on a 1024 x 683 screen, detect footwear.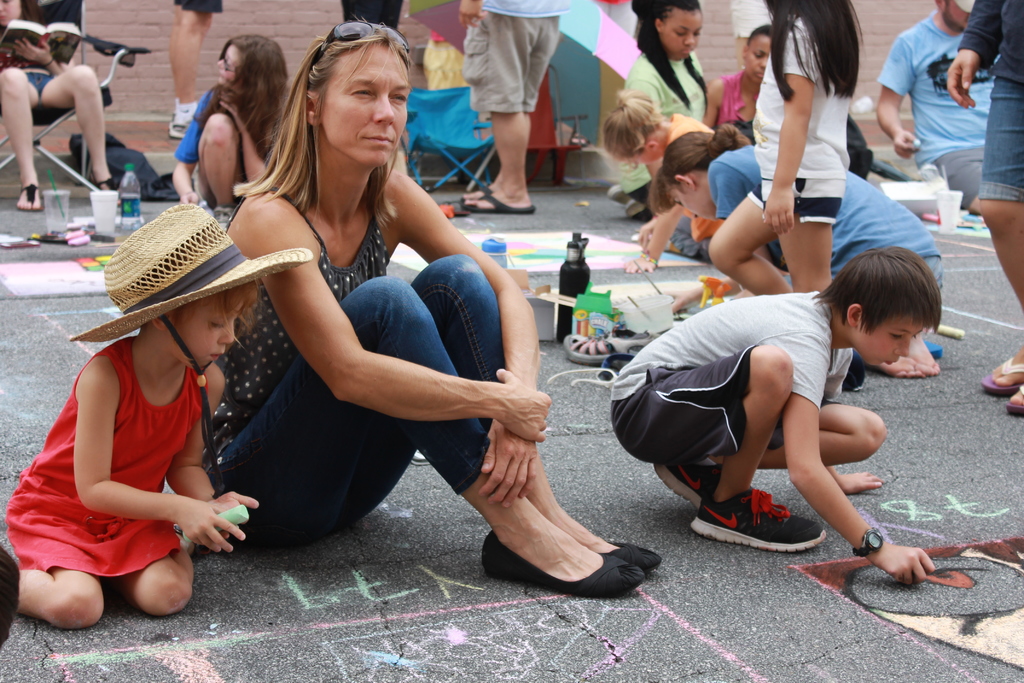
[left=601, top=541, right=660, bottom=576].
